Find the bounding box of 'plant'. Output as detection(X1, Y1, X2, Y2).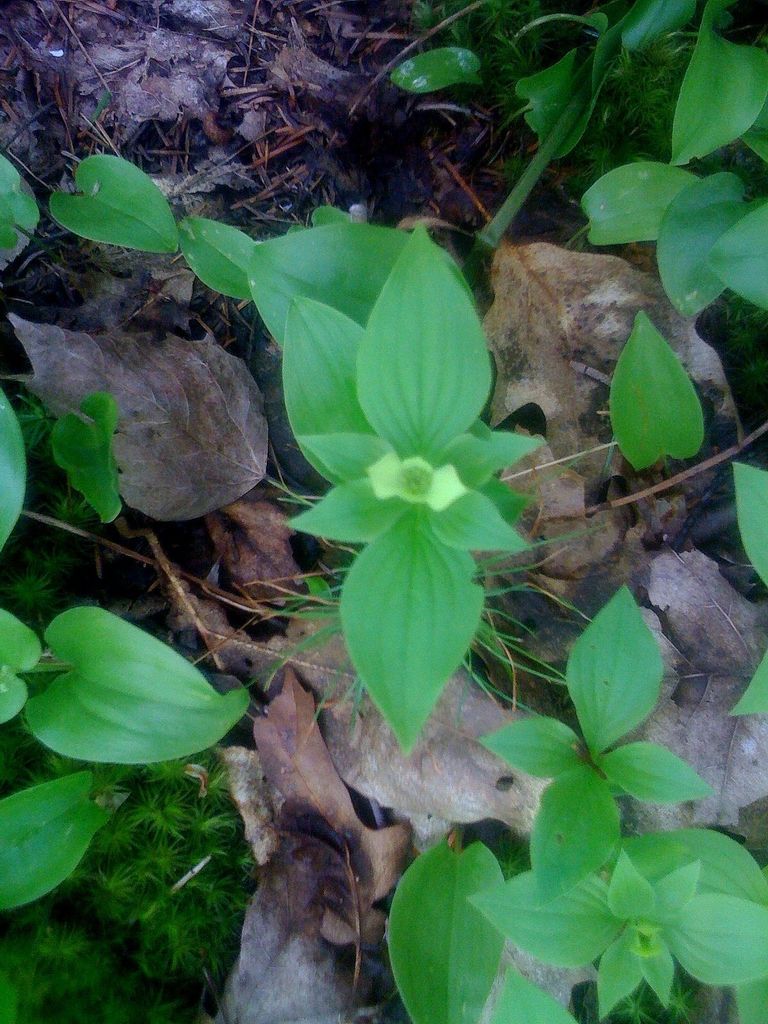
detection(243, 237, 591, 792).
